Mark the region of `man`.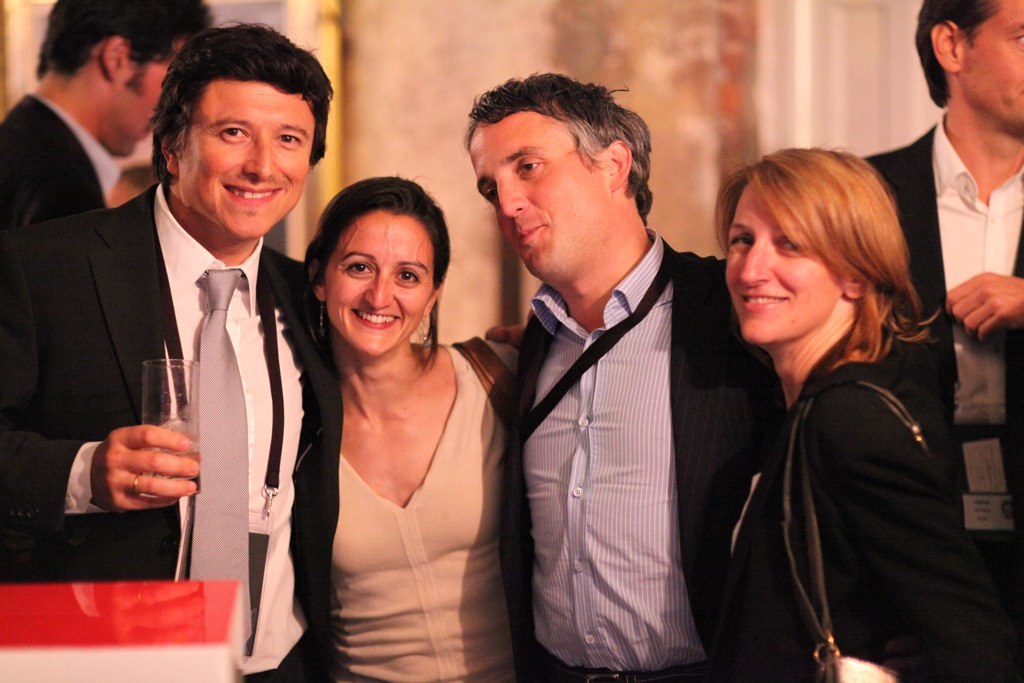
Region: bbox(0, 18, 328, 682).
